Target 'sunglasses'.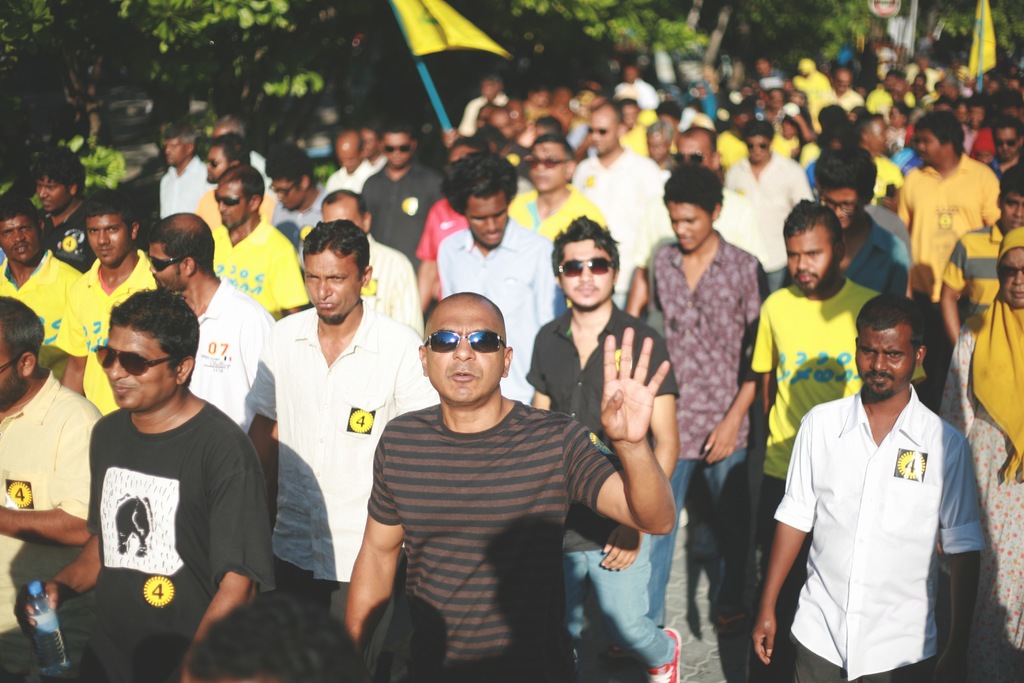
Target region: detection(93, 344, 177, 382).
